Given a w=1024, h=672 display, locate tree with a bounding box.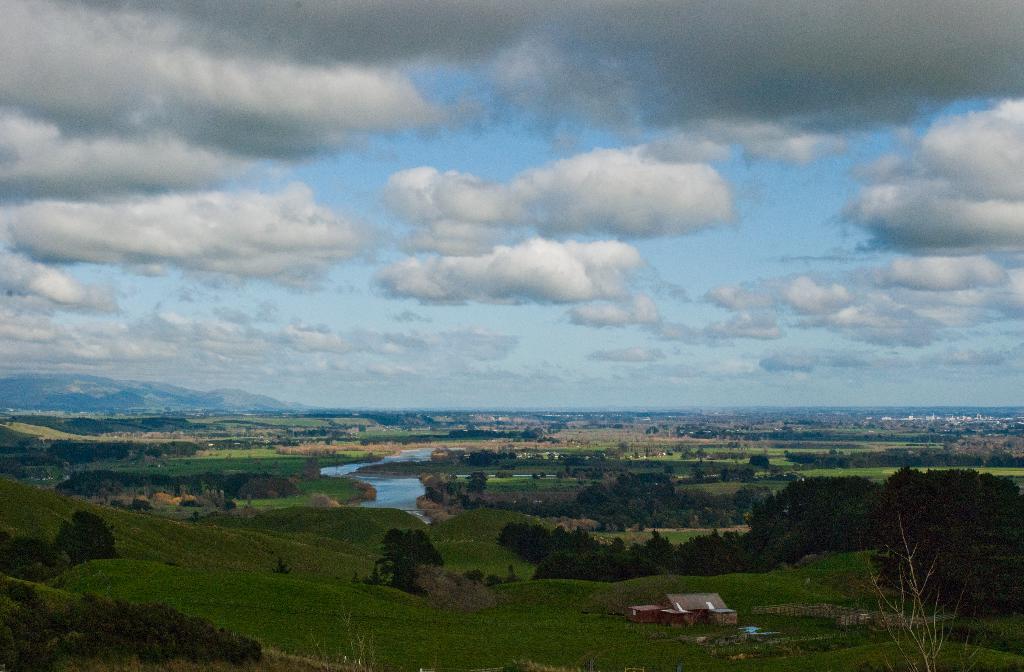
Located: bbox(376, 524, 448, 593).
